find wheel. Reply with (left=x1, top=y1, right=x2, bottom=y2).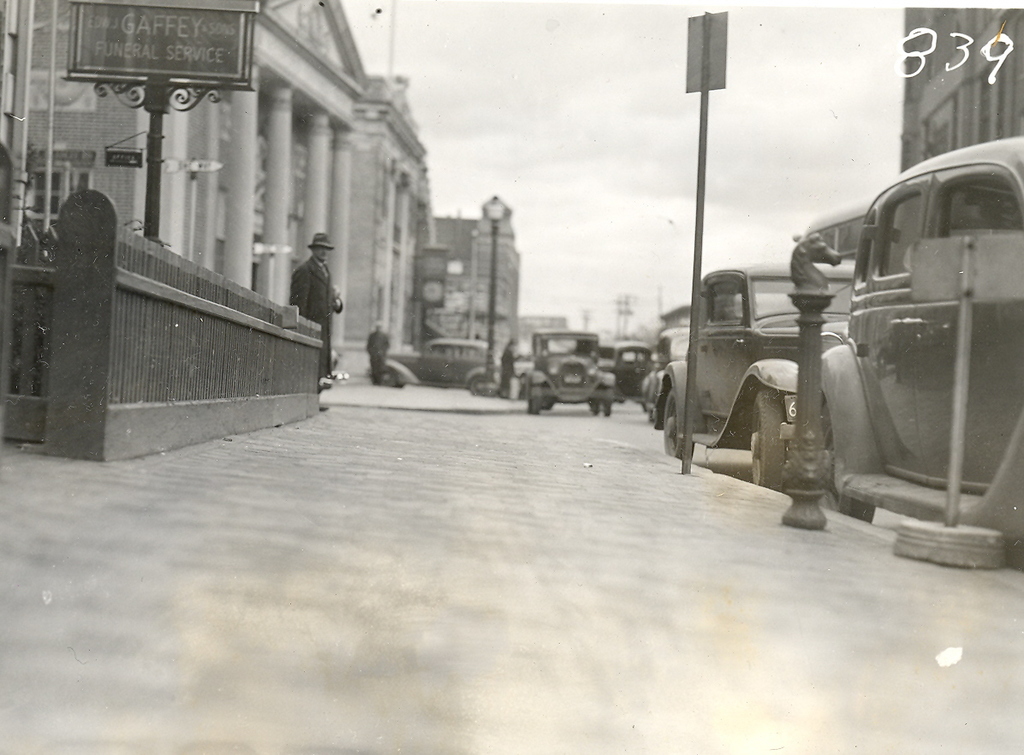
(left=378, top=367, right=400, bottom=388).
